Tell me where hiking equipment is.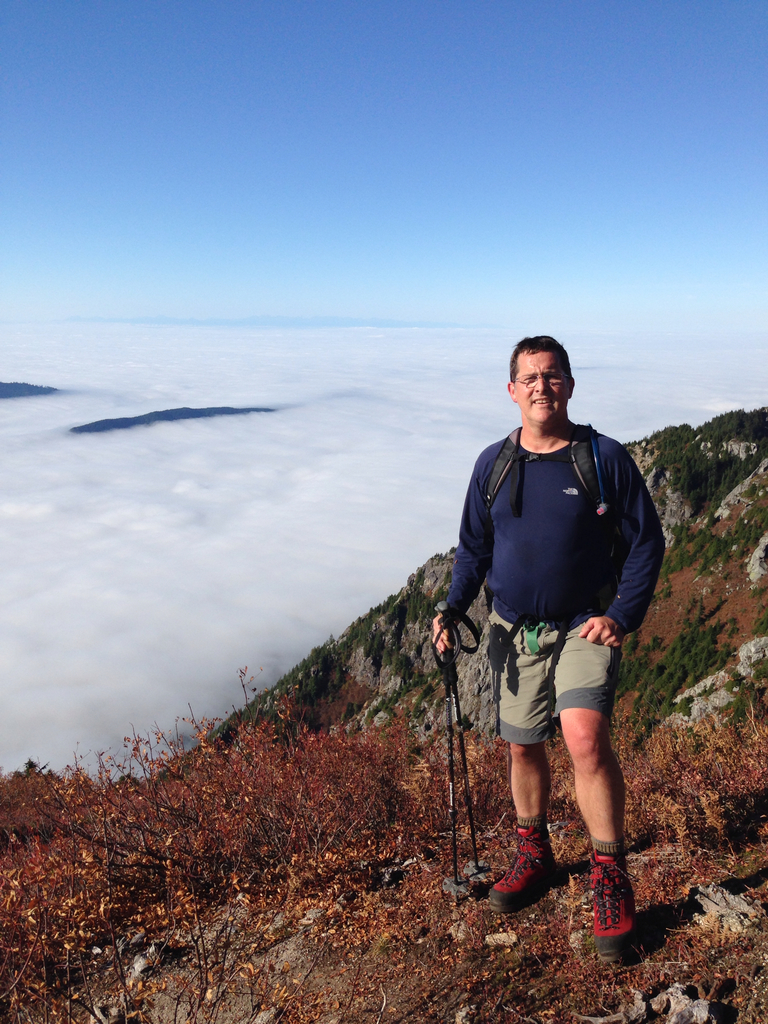
hiking equipment is at x1=473 y1=417 x2=615 y2=578.
